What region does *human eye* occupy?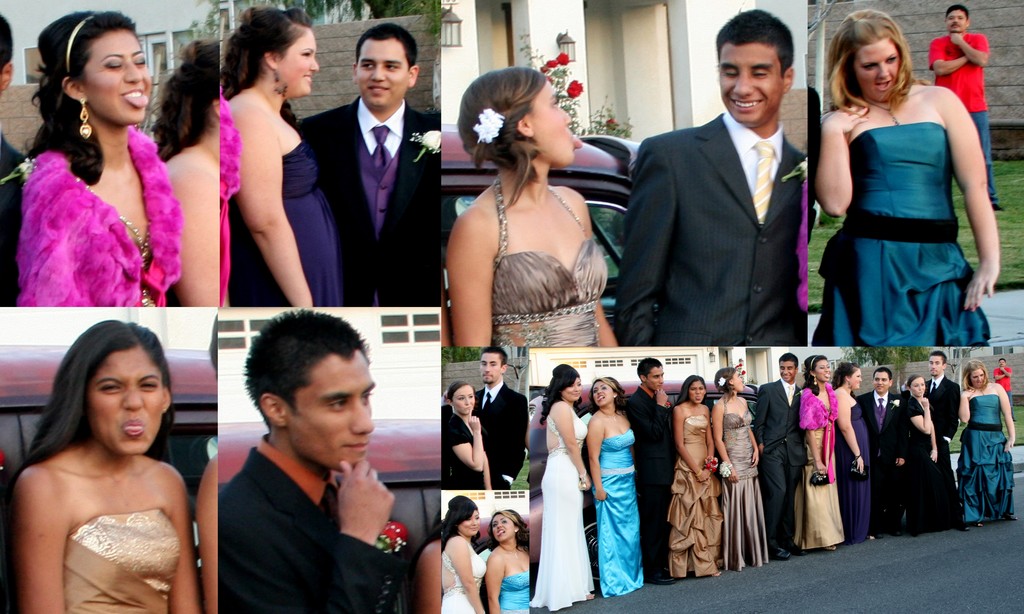
(left=690, top=387, right=696, bottom=392).
